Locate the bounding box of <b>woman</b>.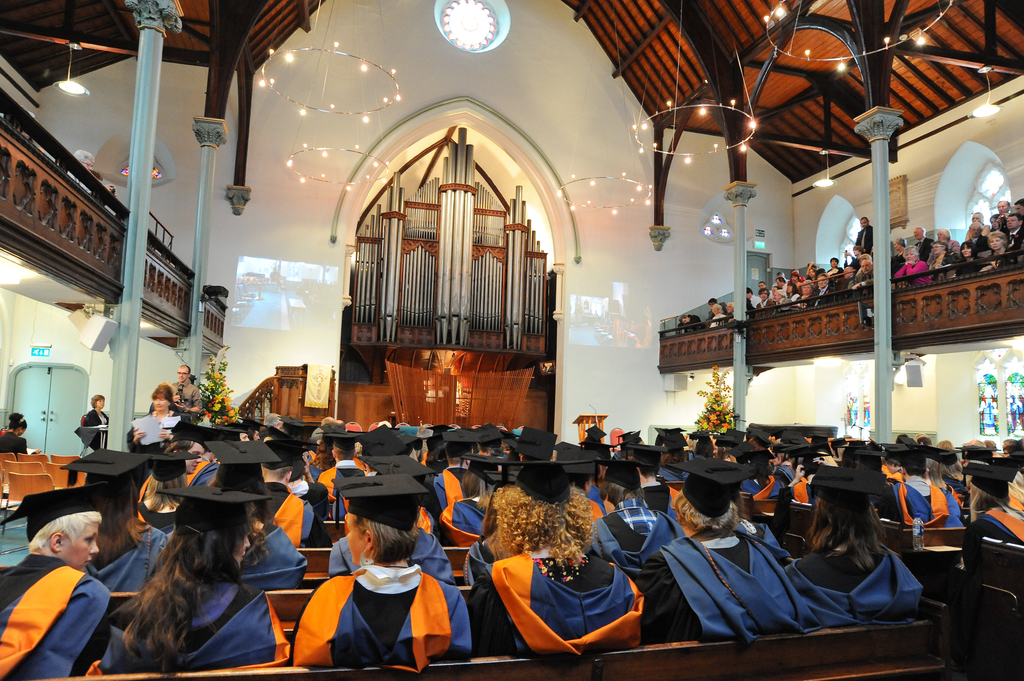
Bounding box: detection(0, 405, 36, 454).
